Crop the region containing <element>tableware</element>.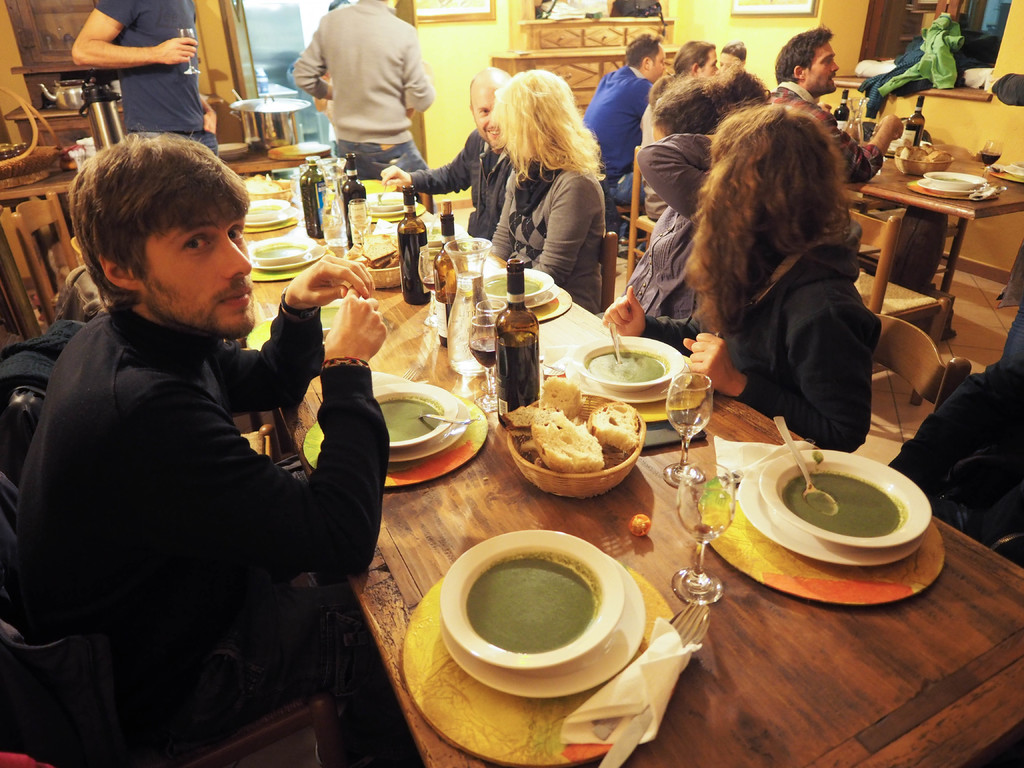
Crop region: [566, 333, 694, 409].
